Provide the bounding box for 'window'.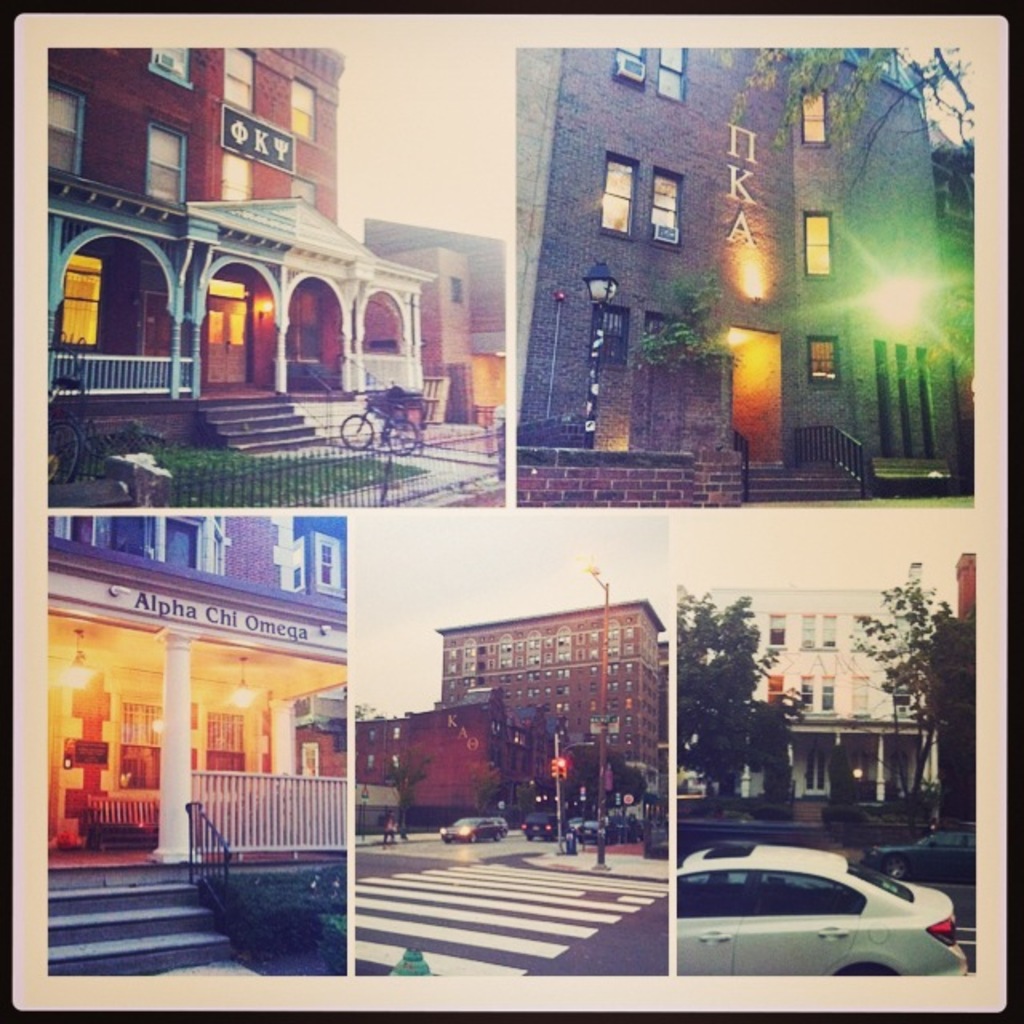
<bbox>445, 280, 462, 302</bbox>.
